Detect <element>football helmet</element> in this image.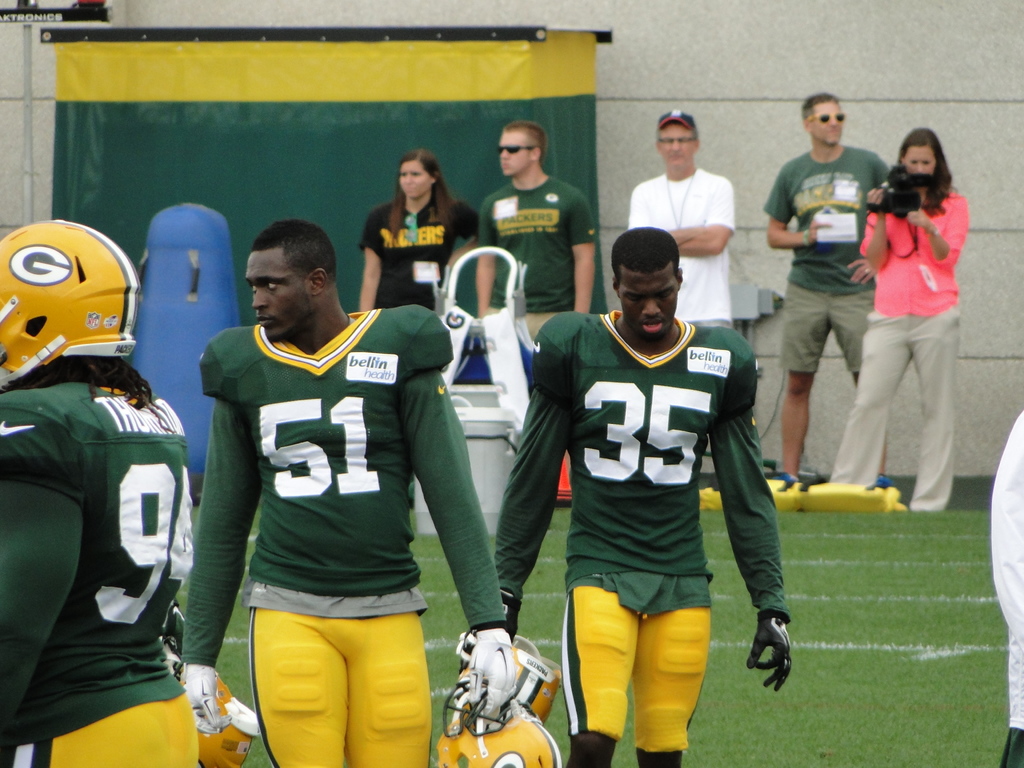
Detection: (x1=424, y1=676, x2=564, y2=767).
